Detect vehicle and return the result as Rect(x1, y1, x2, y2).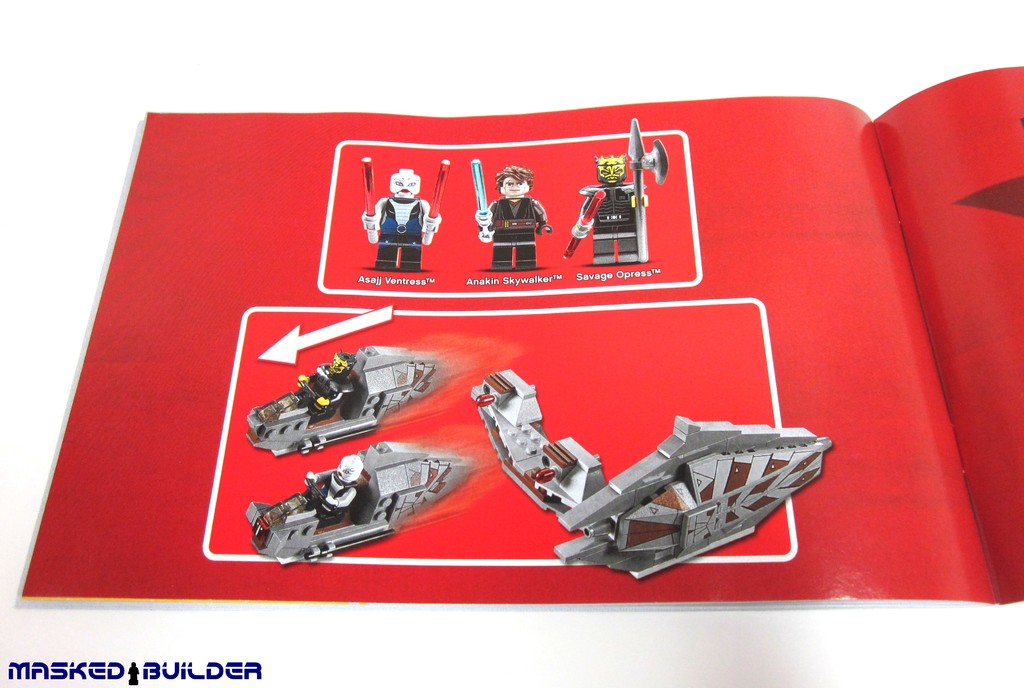
Rect(244, 441, 476, 569).
